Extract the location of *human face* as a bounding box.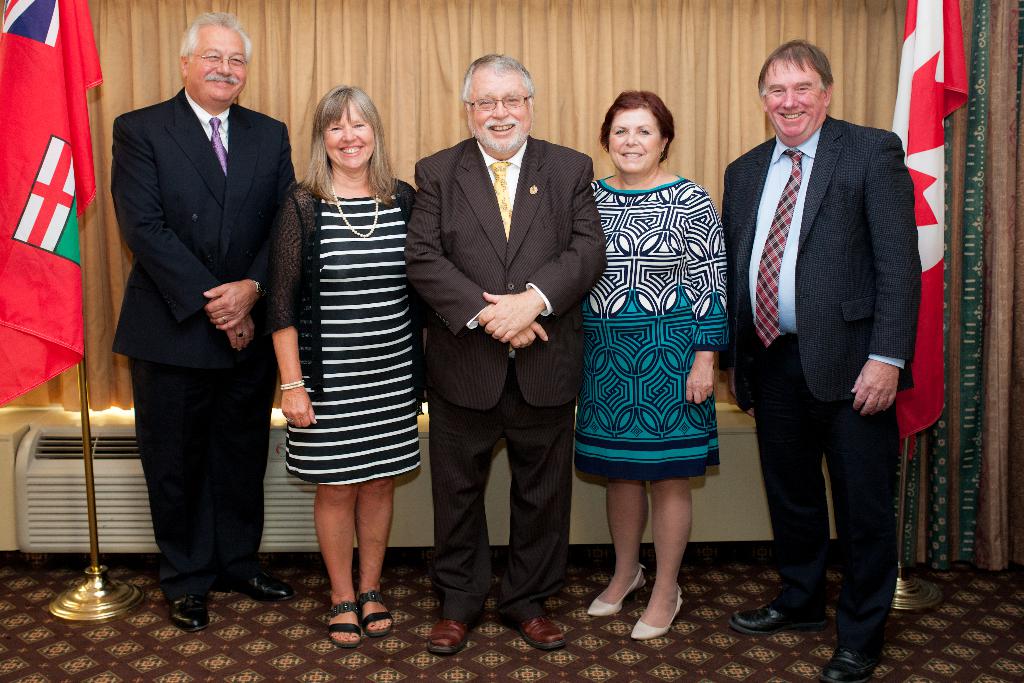
<box>321,99,375,169</box>.
